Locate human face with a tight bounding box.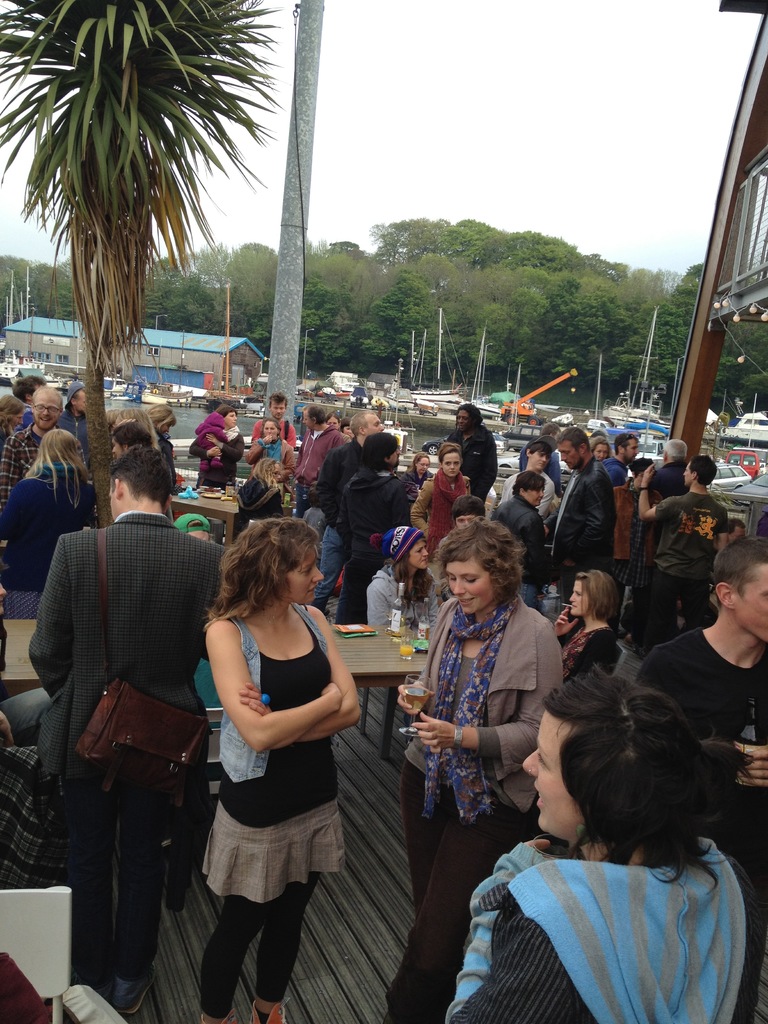
l=525, t=484, r=545, b=507.
